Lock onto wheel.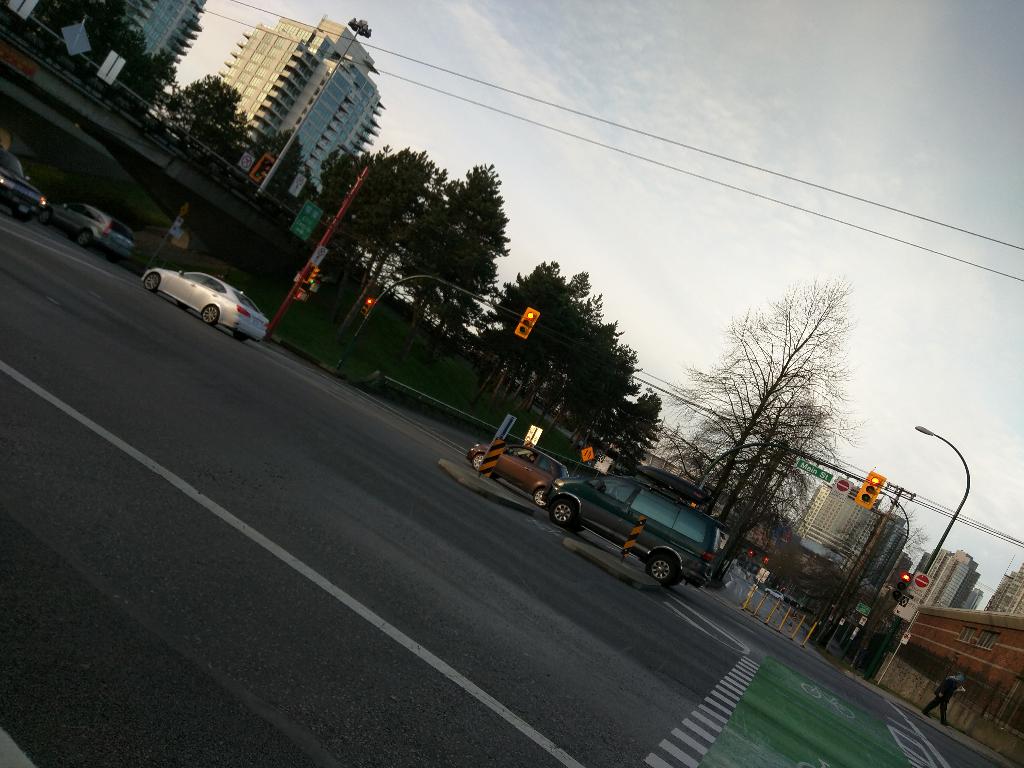
Locked: (536, 490, 547, 506).
